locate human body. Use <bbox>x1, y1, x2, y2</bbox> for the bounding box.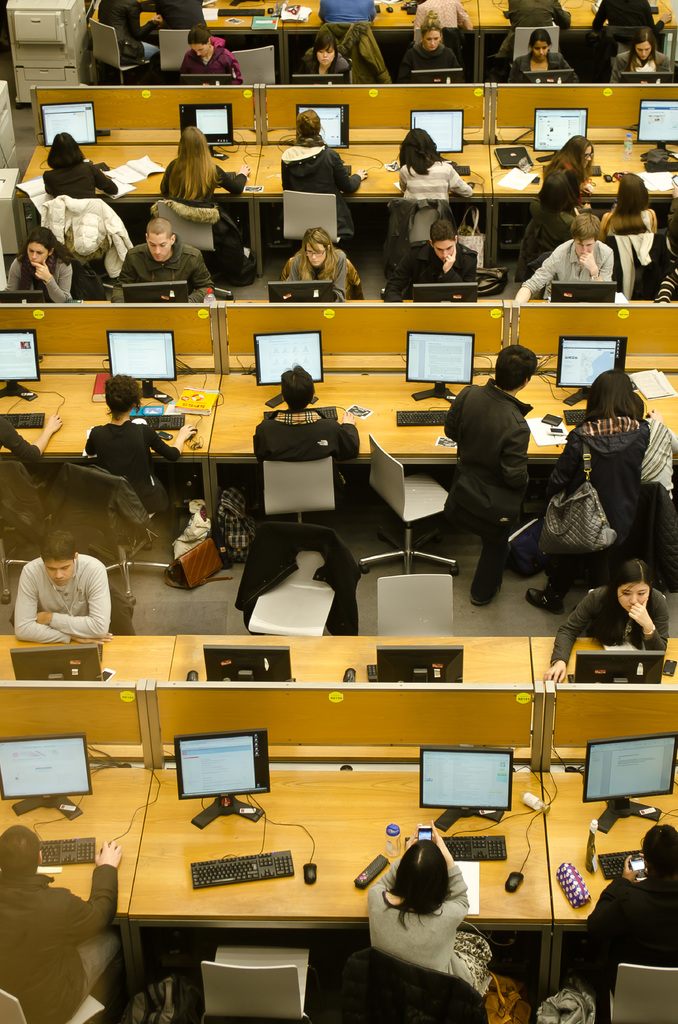
<bbox>544, 561, 672, 687</bbox>.
